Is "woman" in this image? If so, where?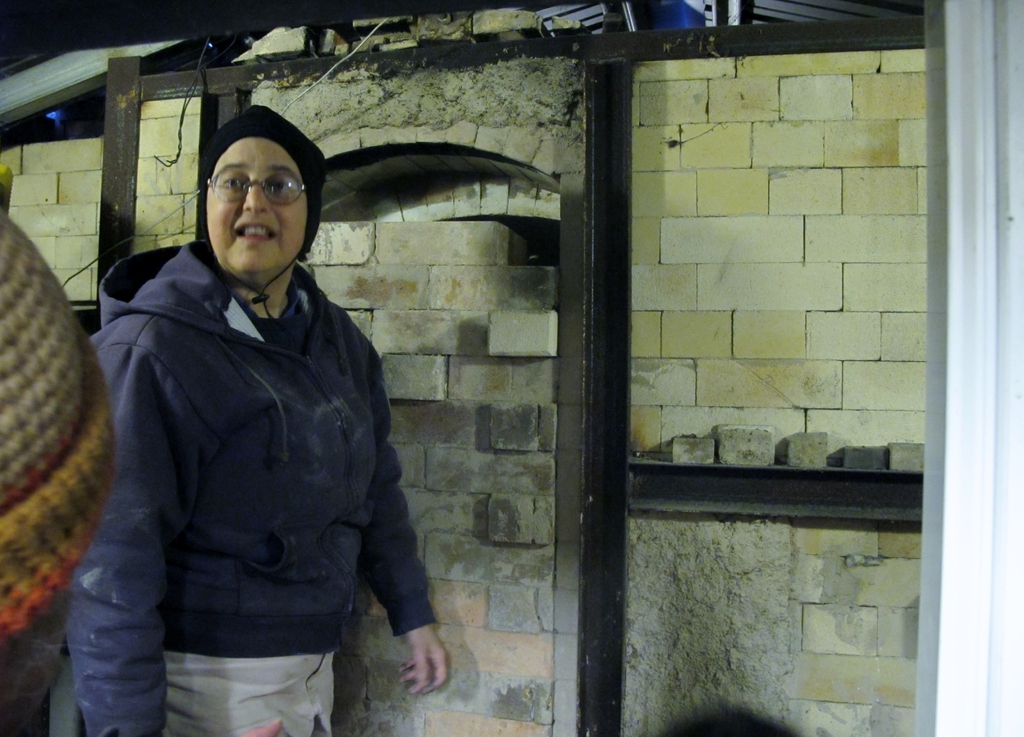
Yes, at <bbox>63, 107, 451, 736</bbox>.
